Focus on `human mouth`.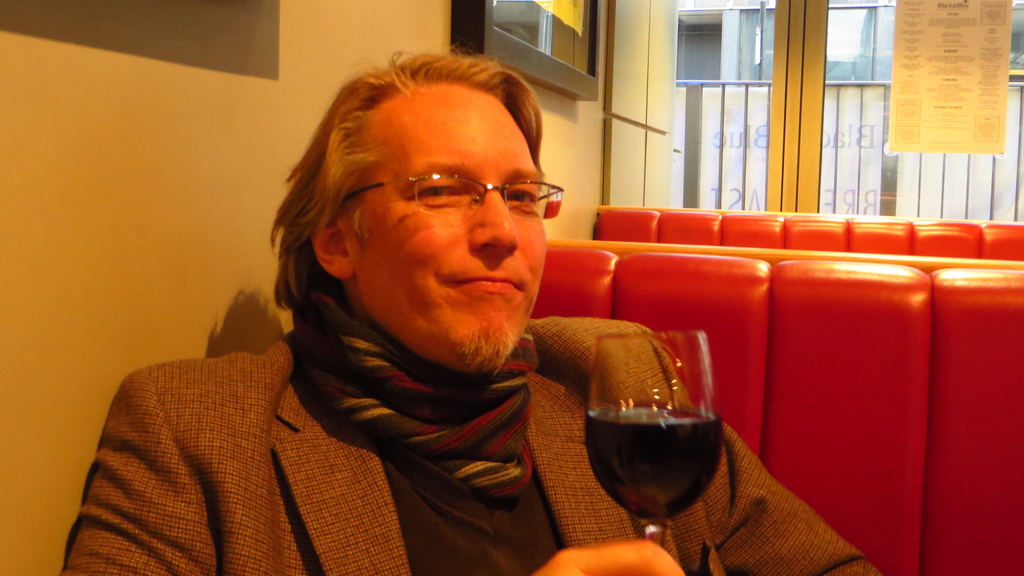
Focused at <bbox>452, 264, 527, 302</bbox>.
